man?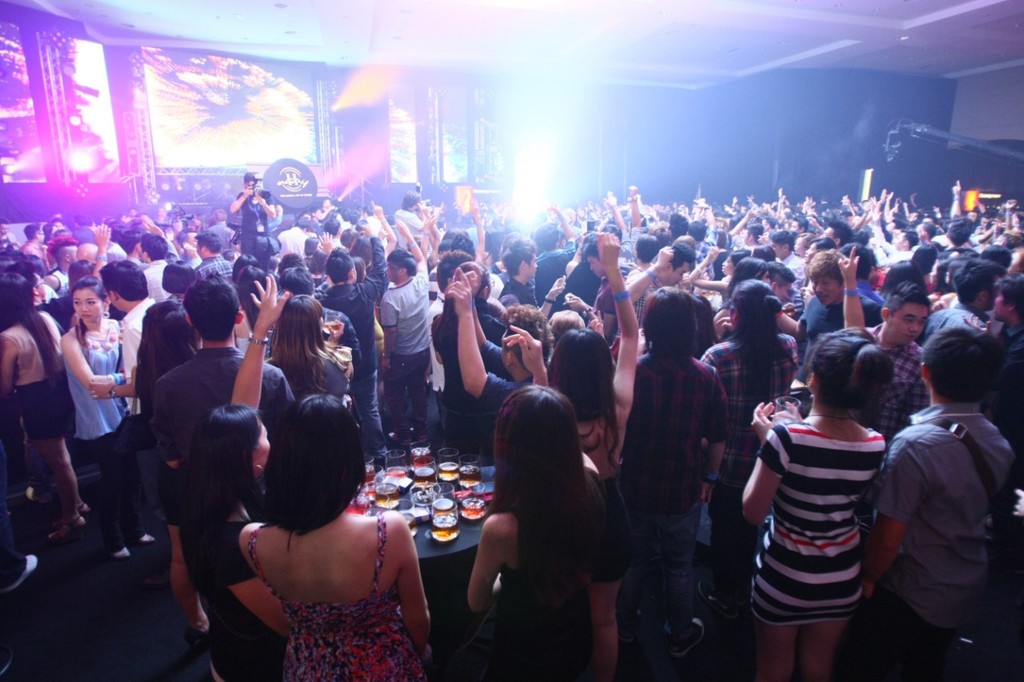
869/284/932/436
